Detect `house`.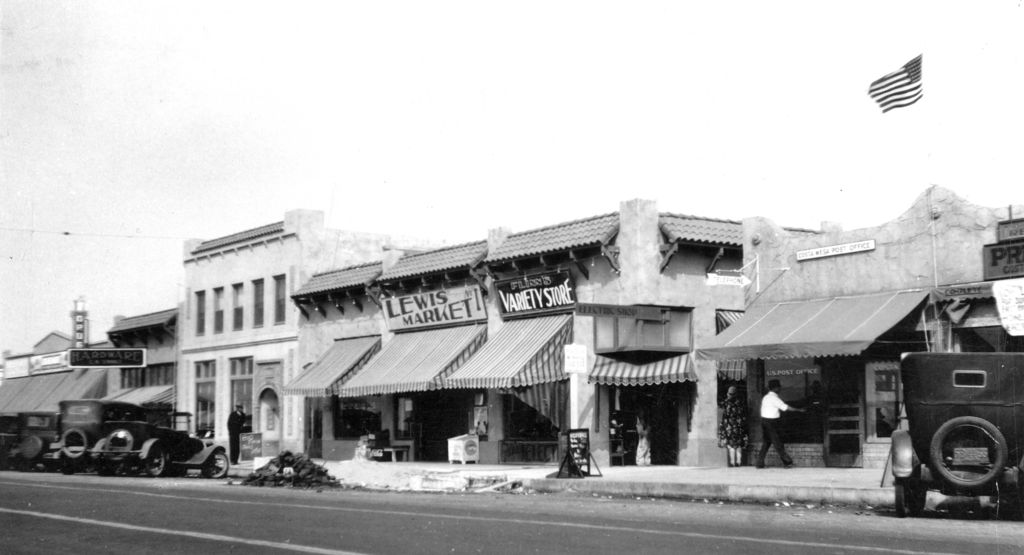
Detected at [x1=970, y1=233, x2=1023, y2=470].
